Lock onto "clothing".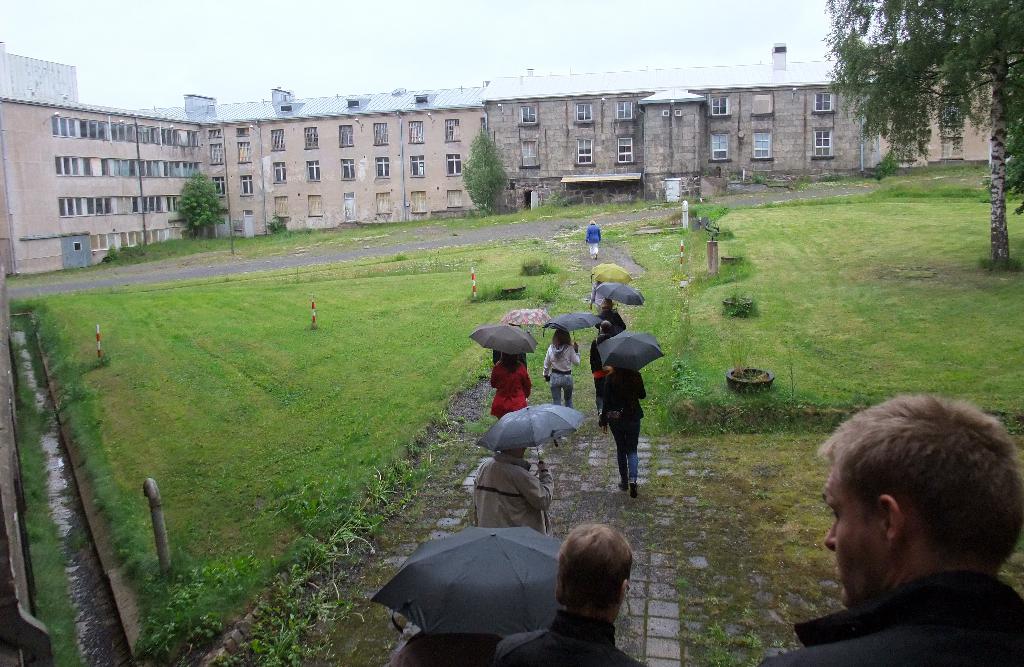
Locked: rect(489, 364, 531, 421).
